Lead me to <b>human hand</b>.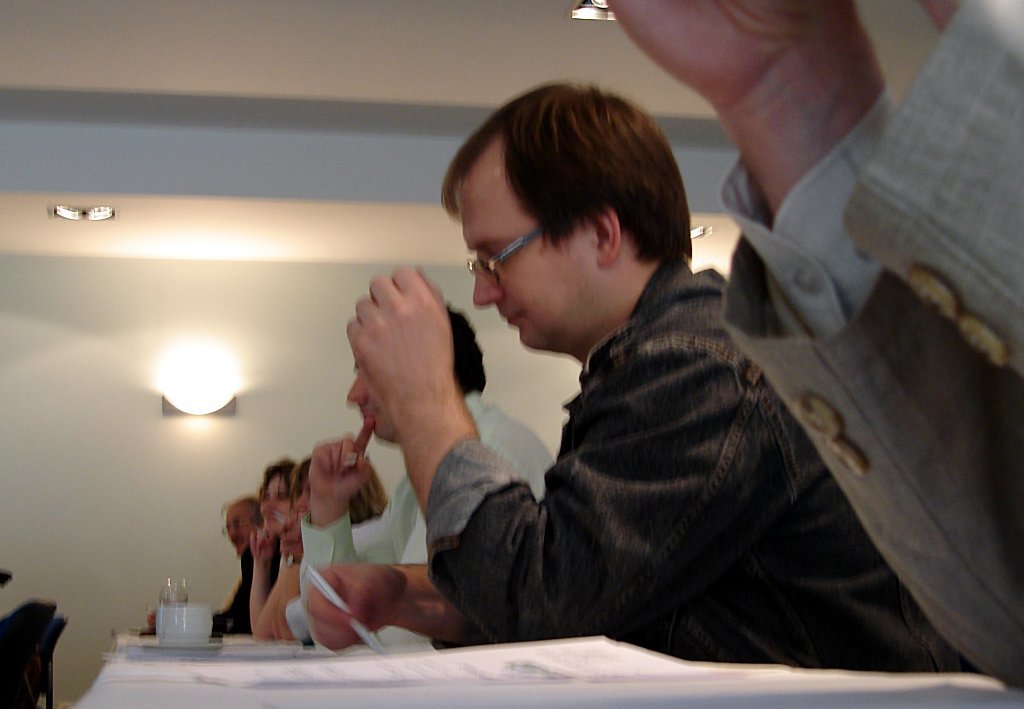
Lead to crop(249, 527, 275, 565).
